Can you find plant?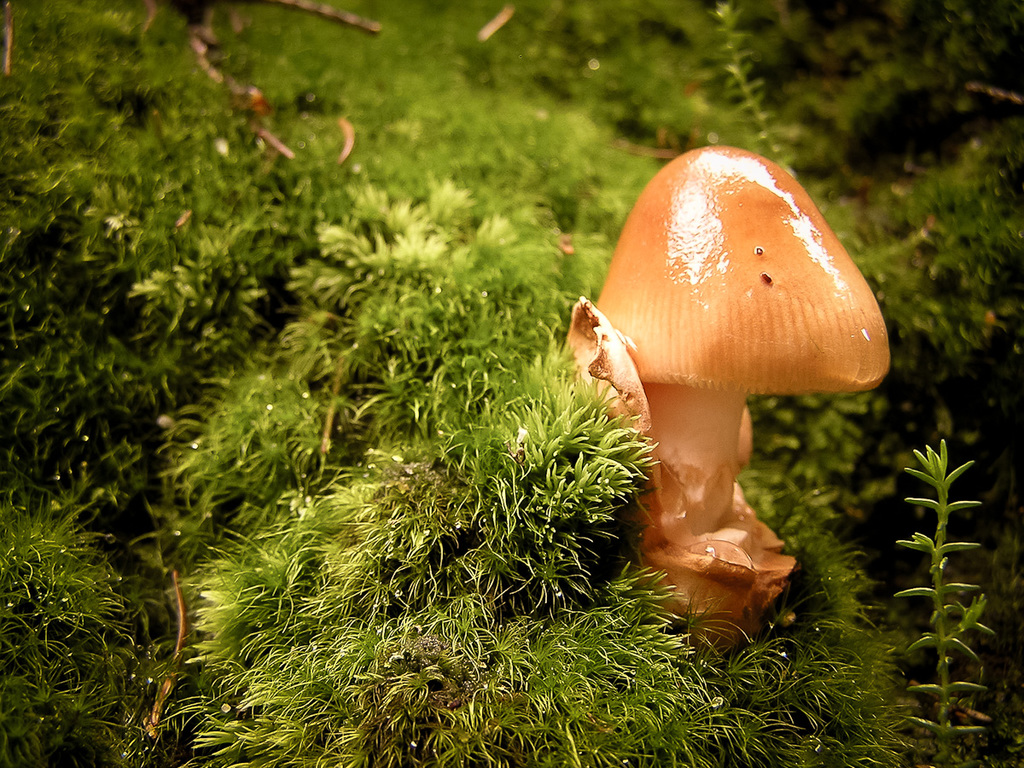
Yes, bounding box: [x1=872, y1=427, x2=1023, y2=767].
